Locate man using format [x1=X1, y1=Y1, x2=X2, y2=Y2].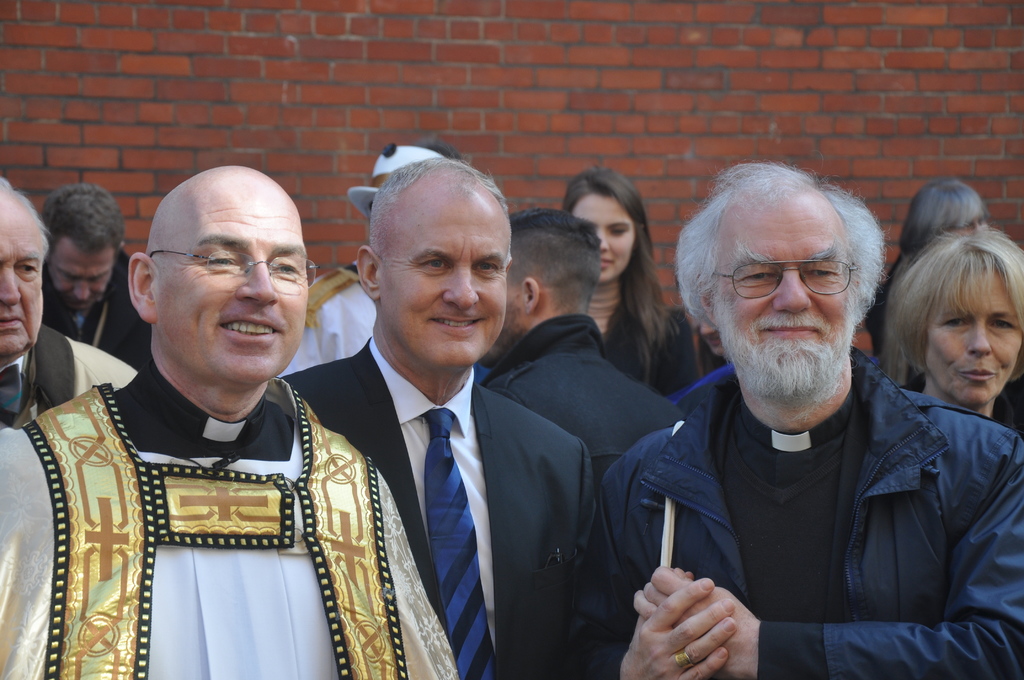
[x1=598, y1=159, x2=1009, y2=679].
